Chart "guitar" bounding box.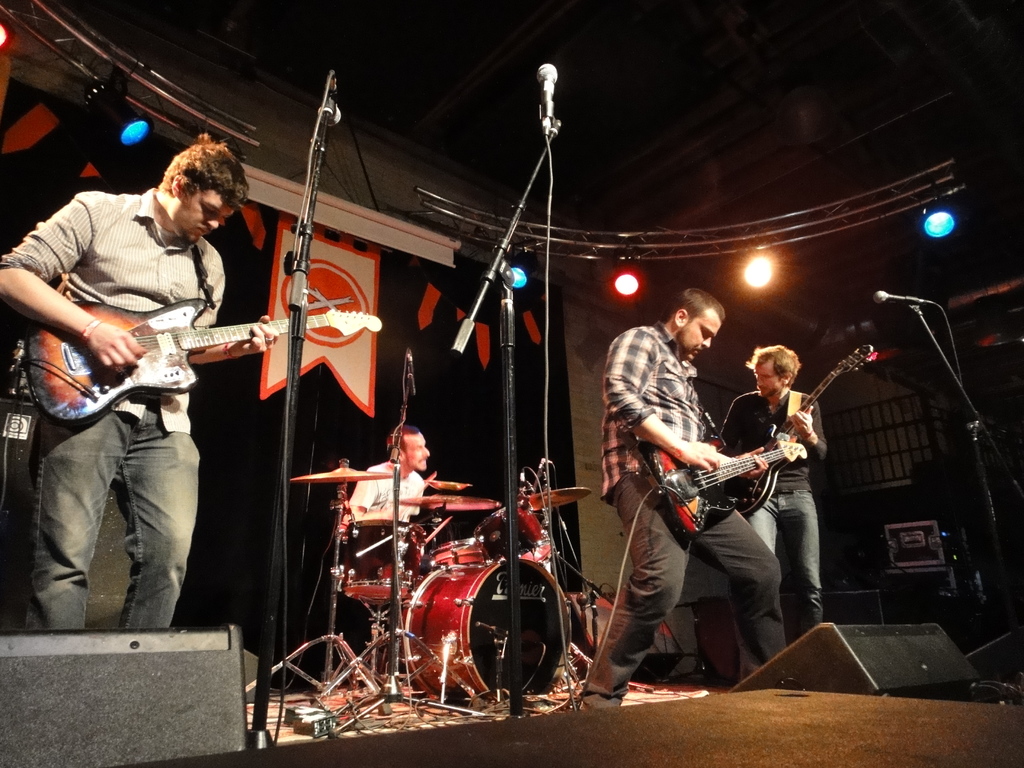
Charted: [left=624, top=411, right=833, bottom=538].
